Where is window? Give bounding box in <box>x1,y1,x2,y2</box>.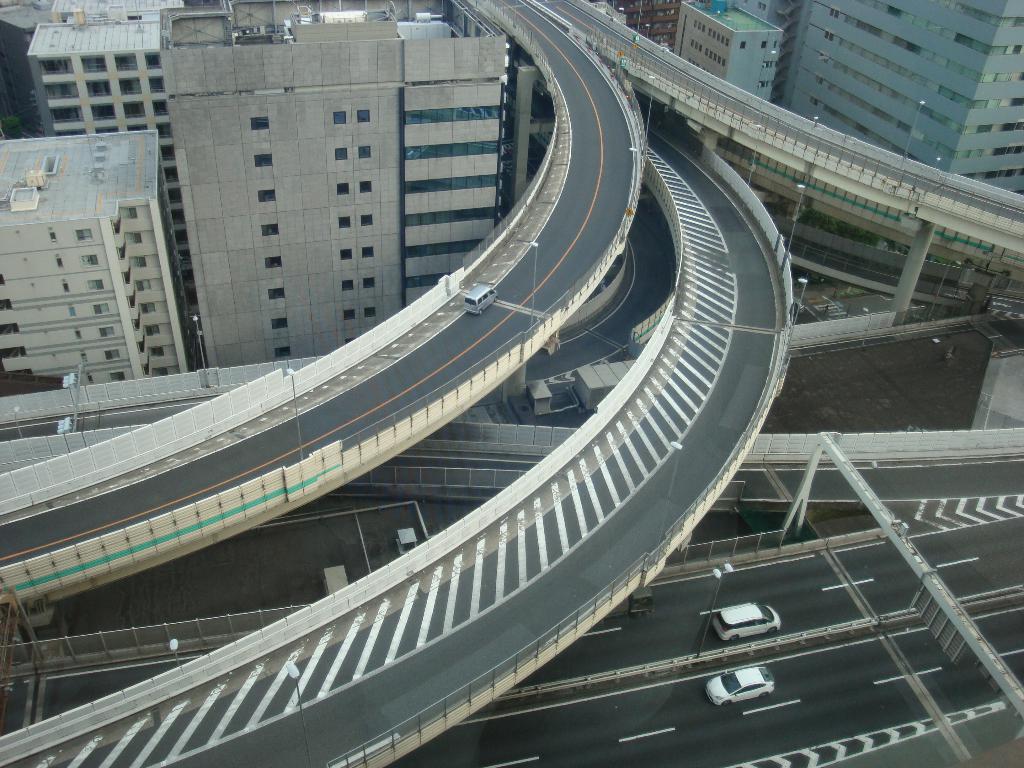
<box>362,301,380,322</box>.
